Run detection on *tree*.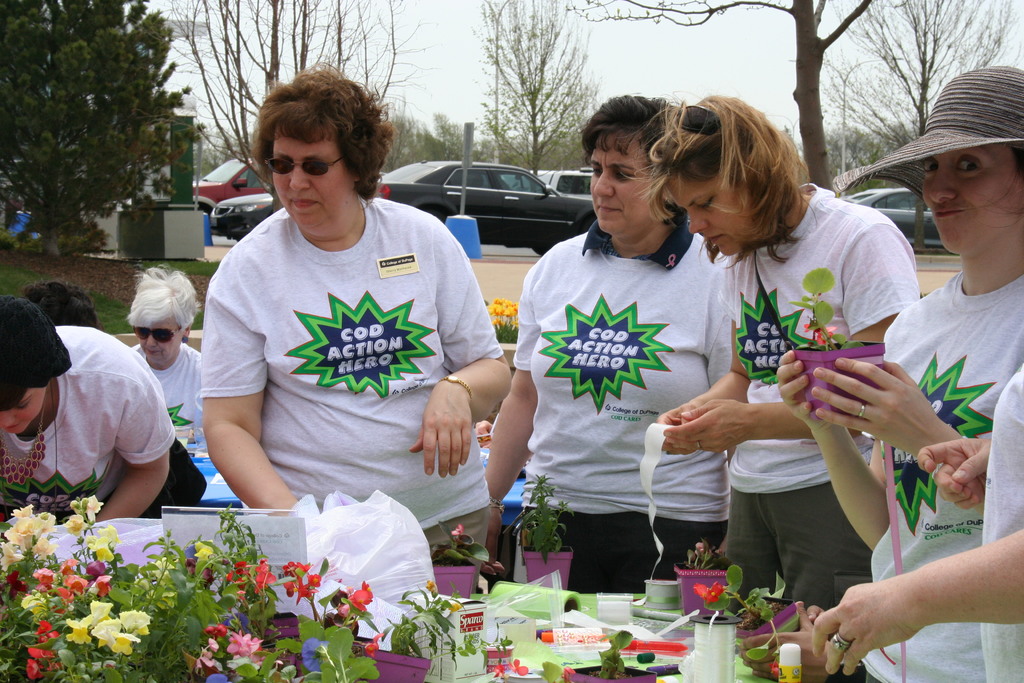
Result: box(376, 101, 494, 183).
